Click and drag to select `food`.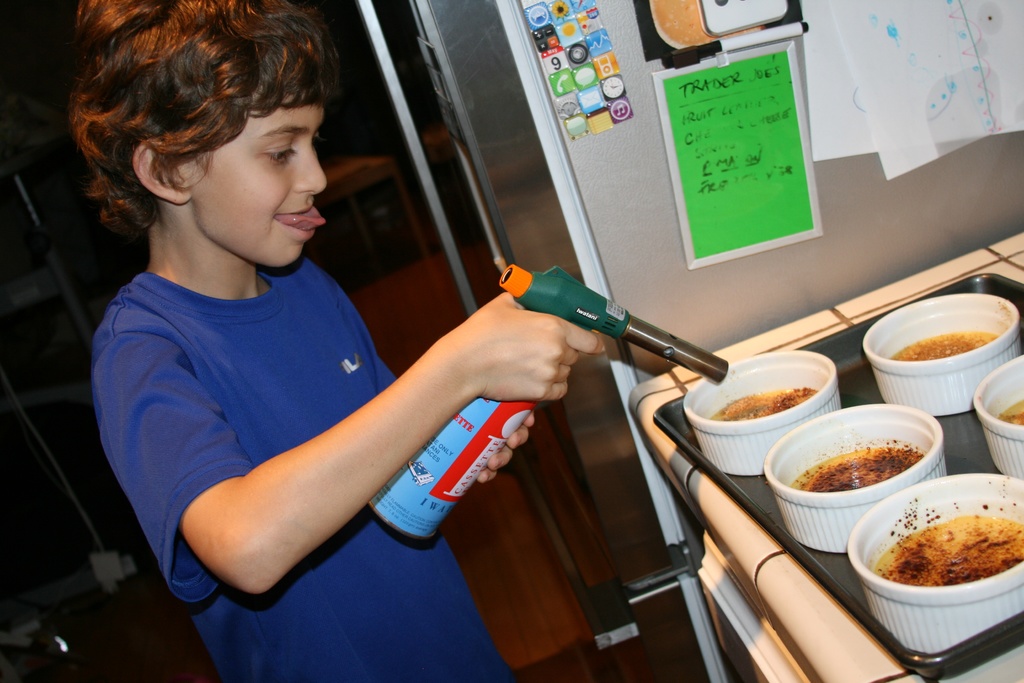
Selection: [left=866, top=484, right=1016, bottom=618].
